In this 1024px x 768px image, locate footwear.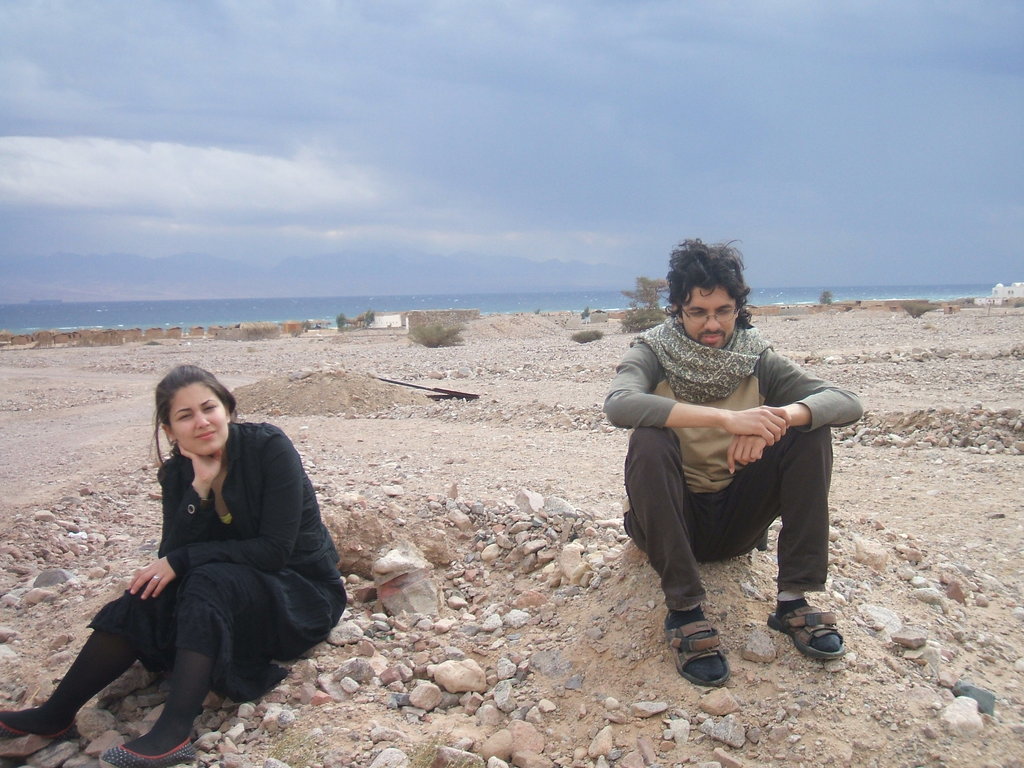
Bounding box: 99 733 198 767.
